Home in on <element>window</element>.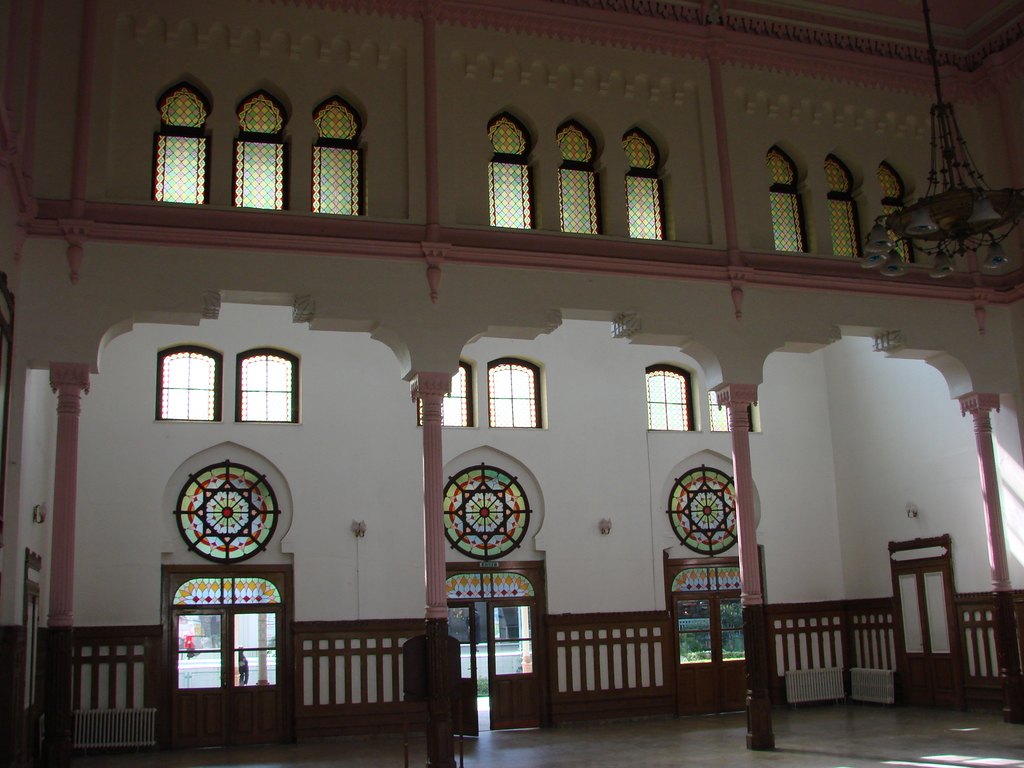
Homed in at left=488, top=365, right=542, bottom=428.
